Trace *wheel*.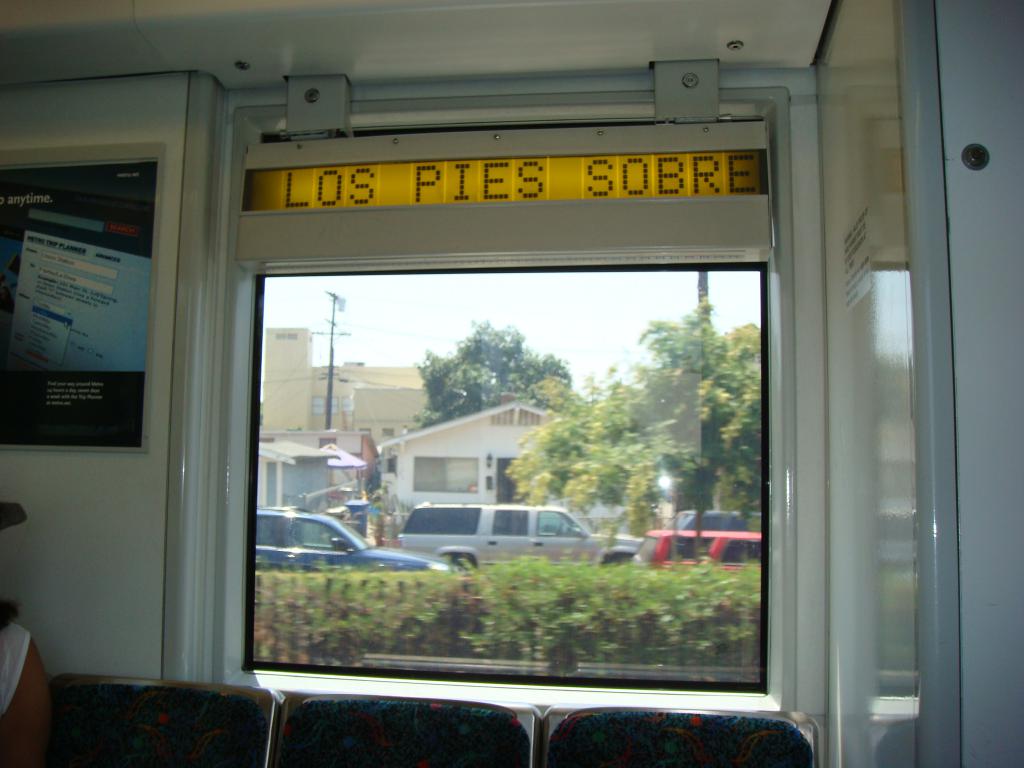
Traced to 445, 553, 473, 569.
